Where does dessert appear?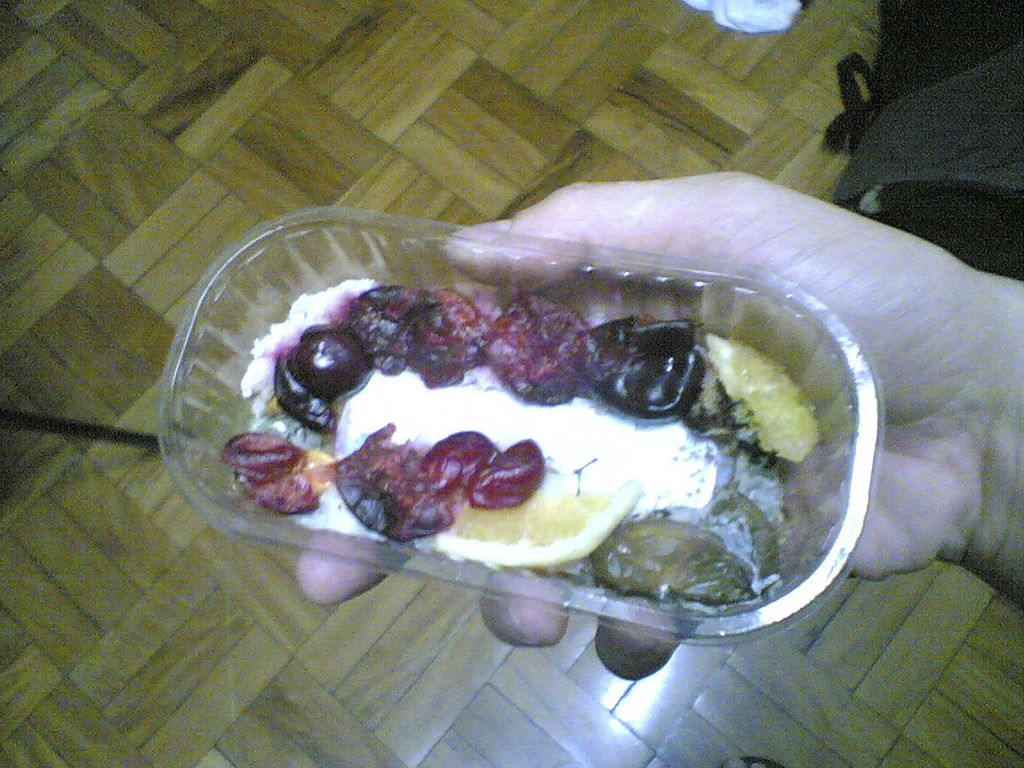
Appears at (205, 260, 822, 648).
